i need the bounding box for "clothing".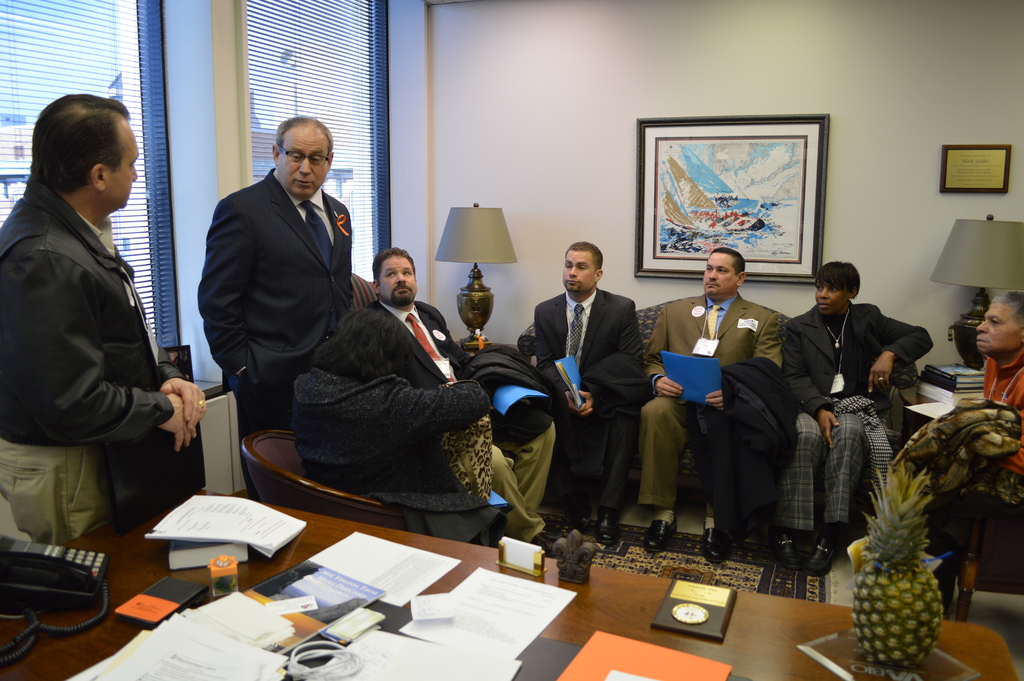
Here it is: <region>327, 296, 462, 386</region>.
